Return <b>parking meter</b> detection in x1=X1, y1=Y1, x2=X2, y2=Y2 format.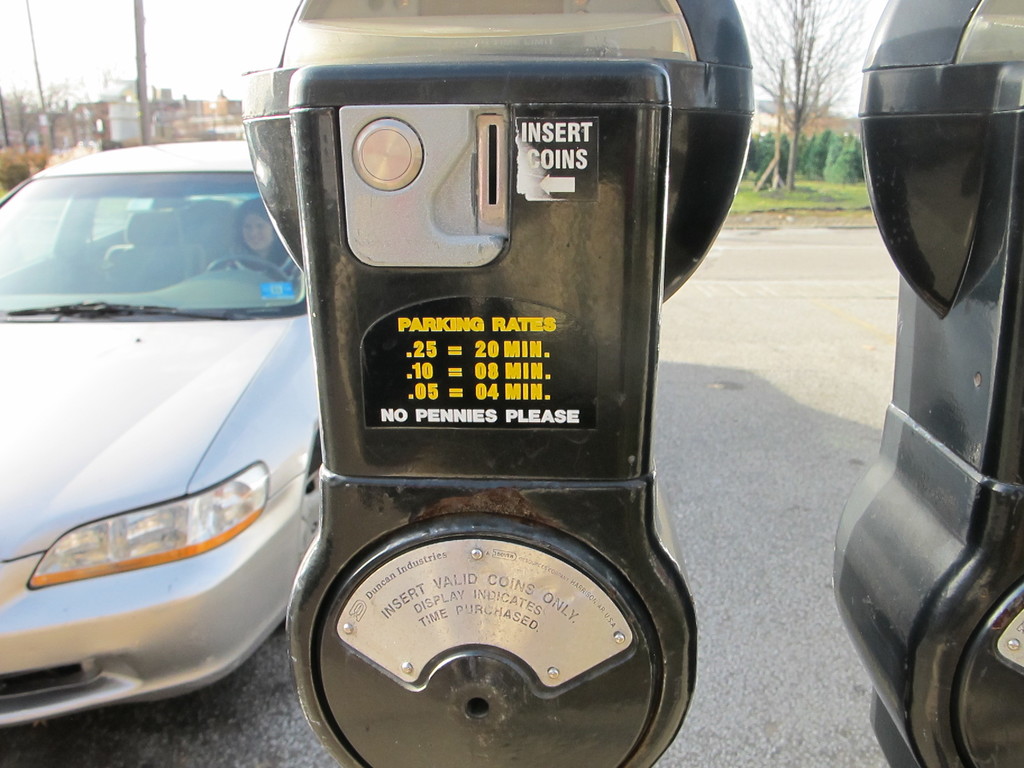
x1=241, y1=0, x2=757, y2=767.
